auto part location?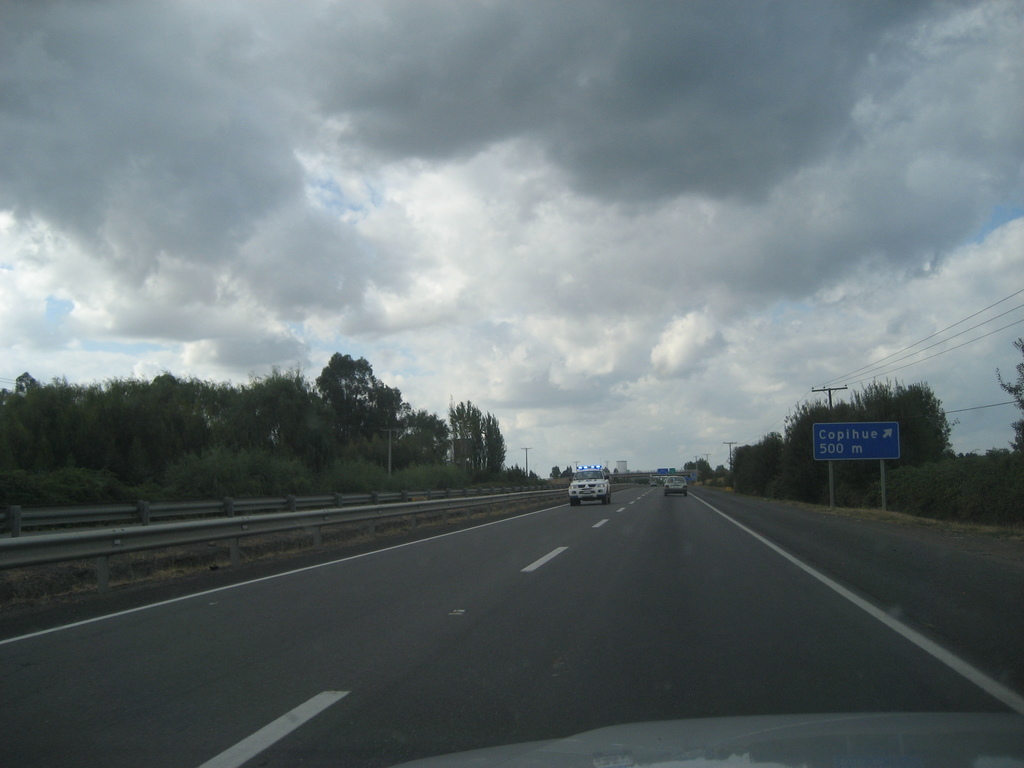
390,704,1020,767
